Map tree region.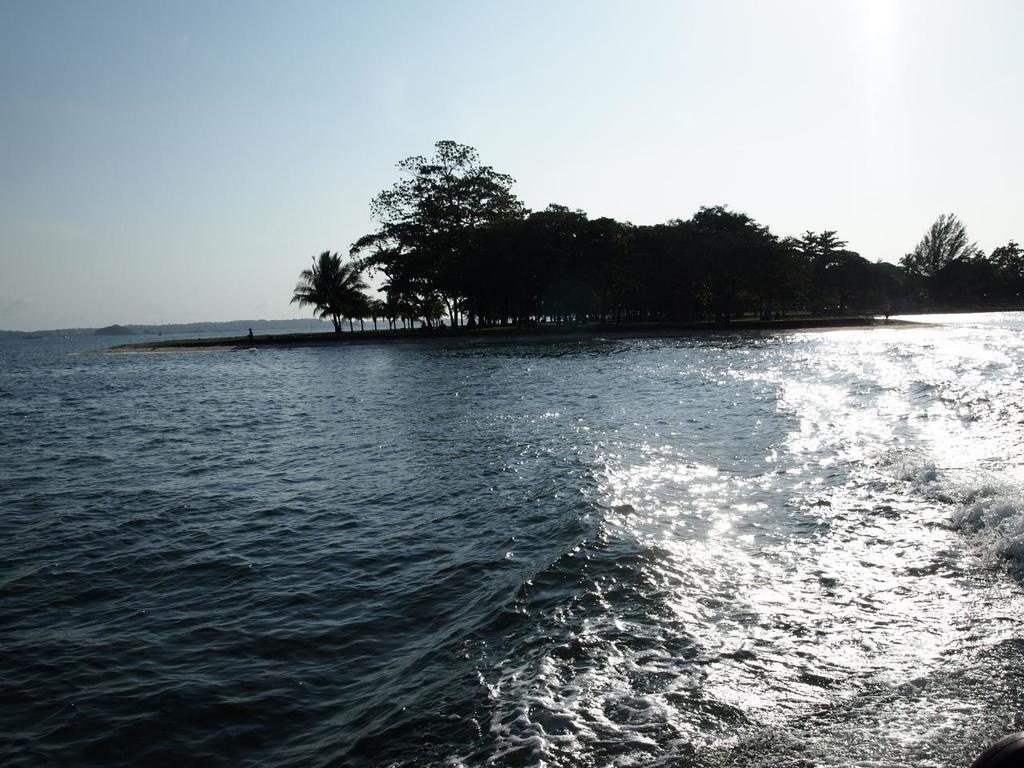
Mapped to [left=528, top=202, right=626, bottom=328].
